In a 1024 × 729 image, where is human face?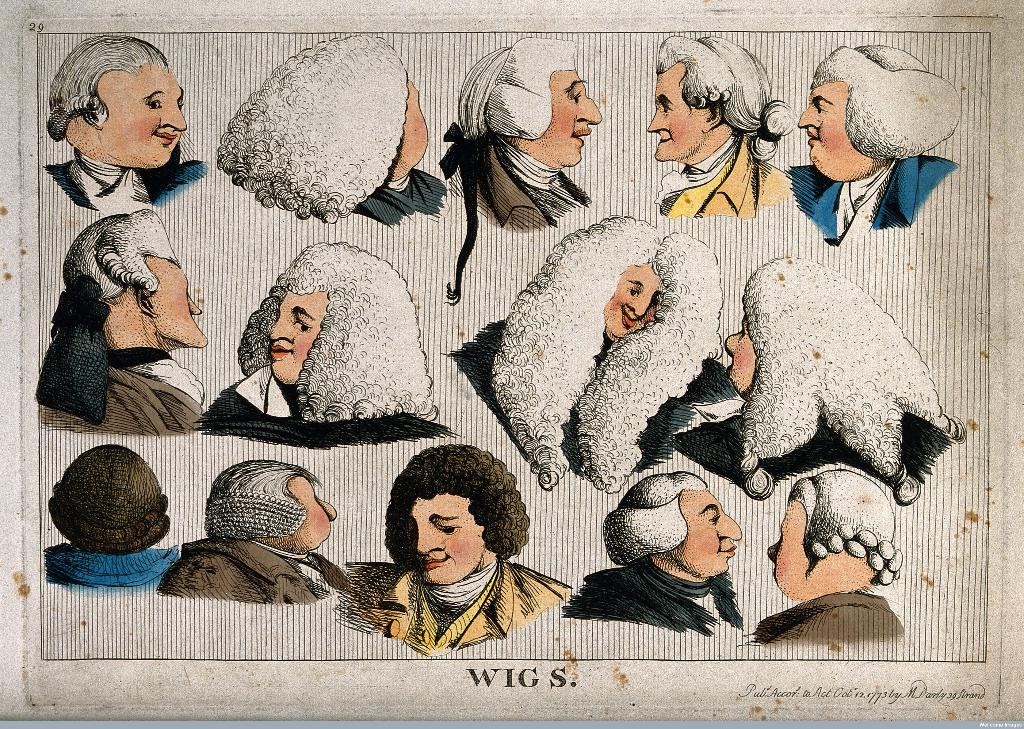
box=[273, 294, 328, 384].
